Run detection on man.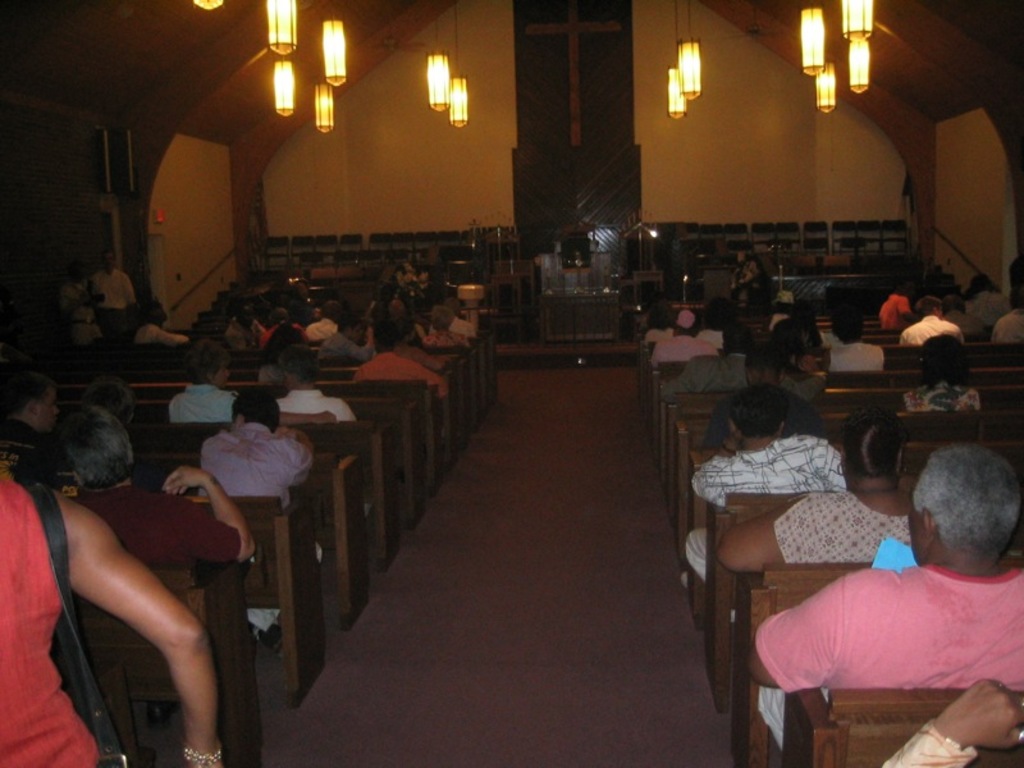
Result: 274:343:356:424.
